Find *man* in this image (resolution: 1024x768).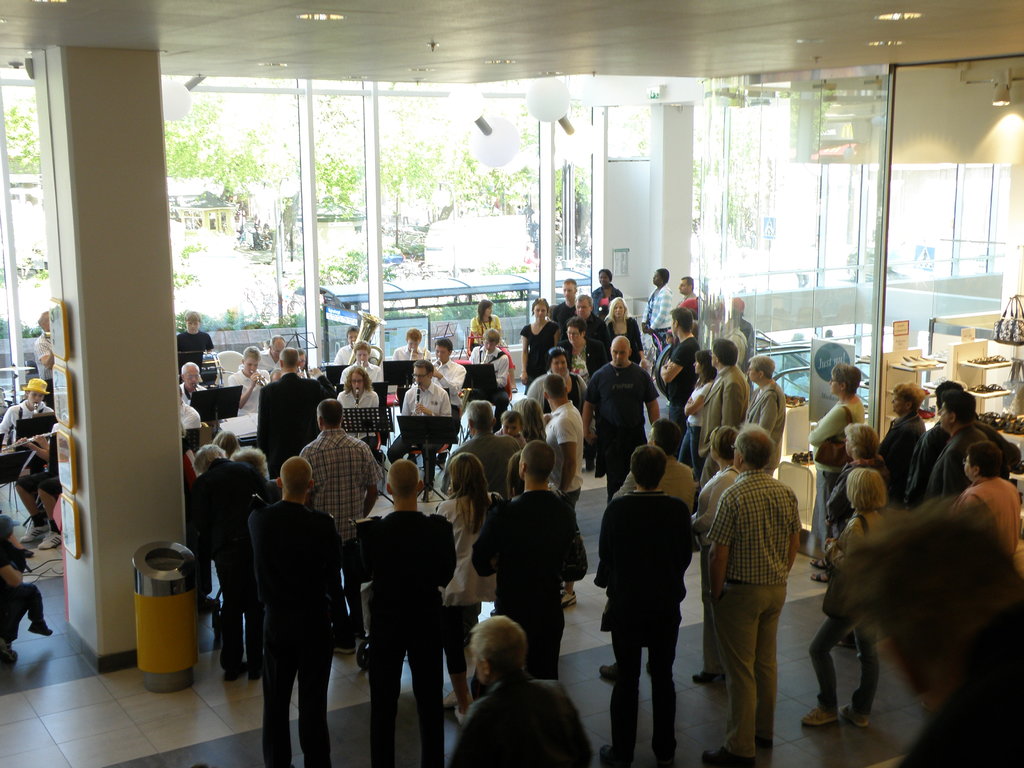
447:401:521:503.
